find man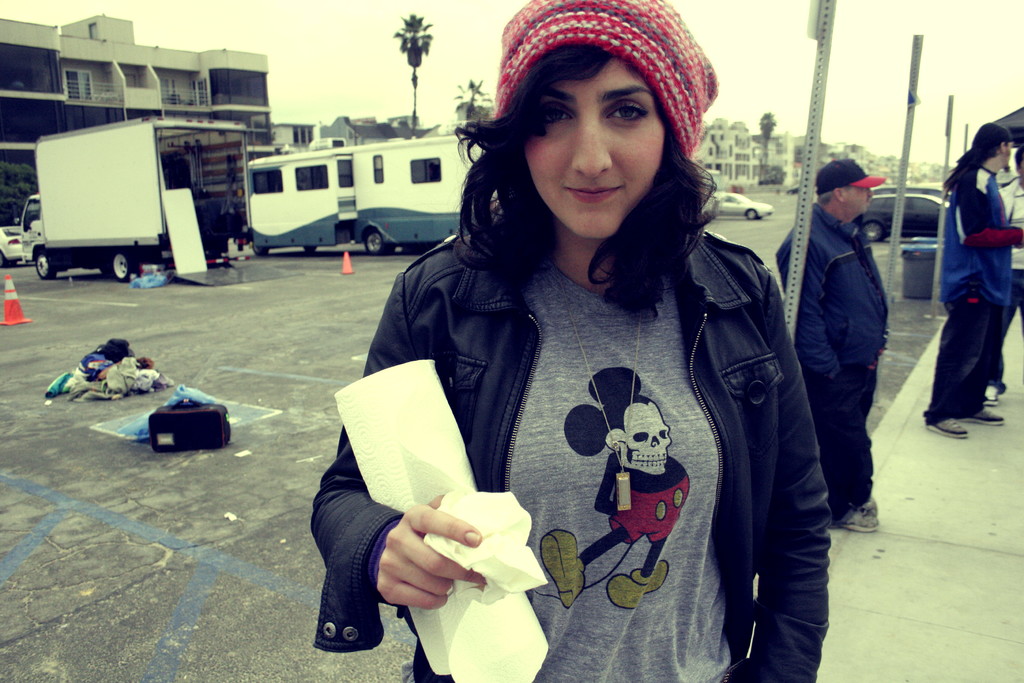
crop(982, 145, 1021, 402)
